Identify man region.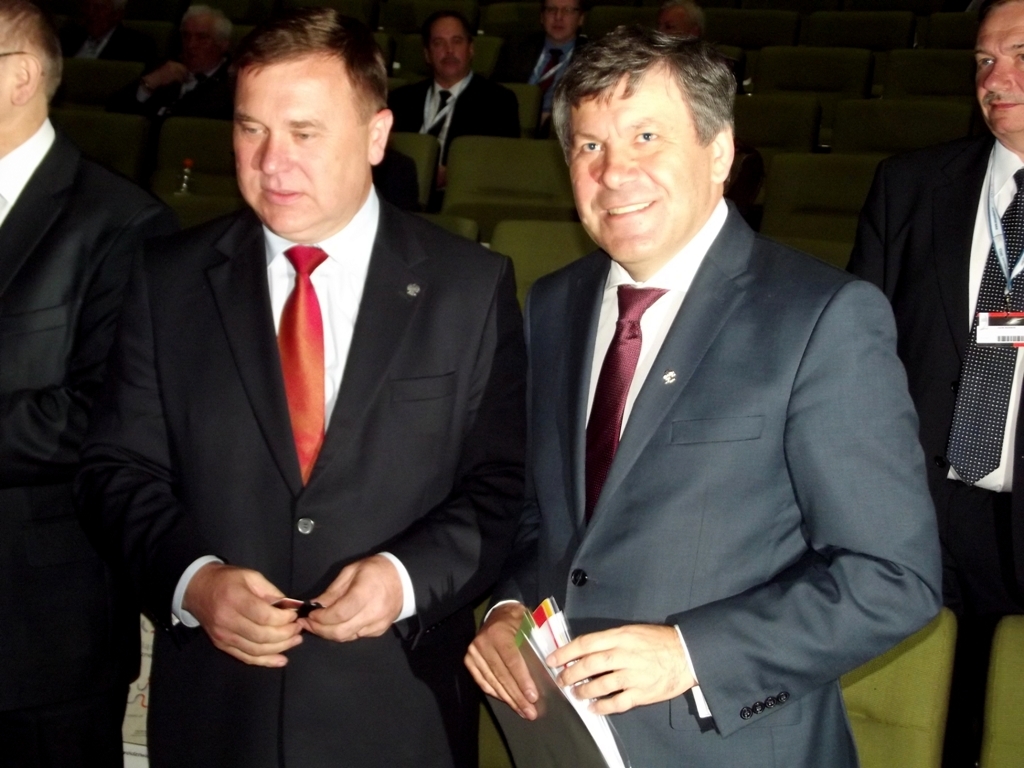
Region: (left=844, top=0, right=1023, bottom=767).
